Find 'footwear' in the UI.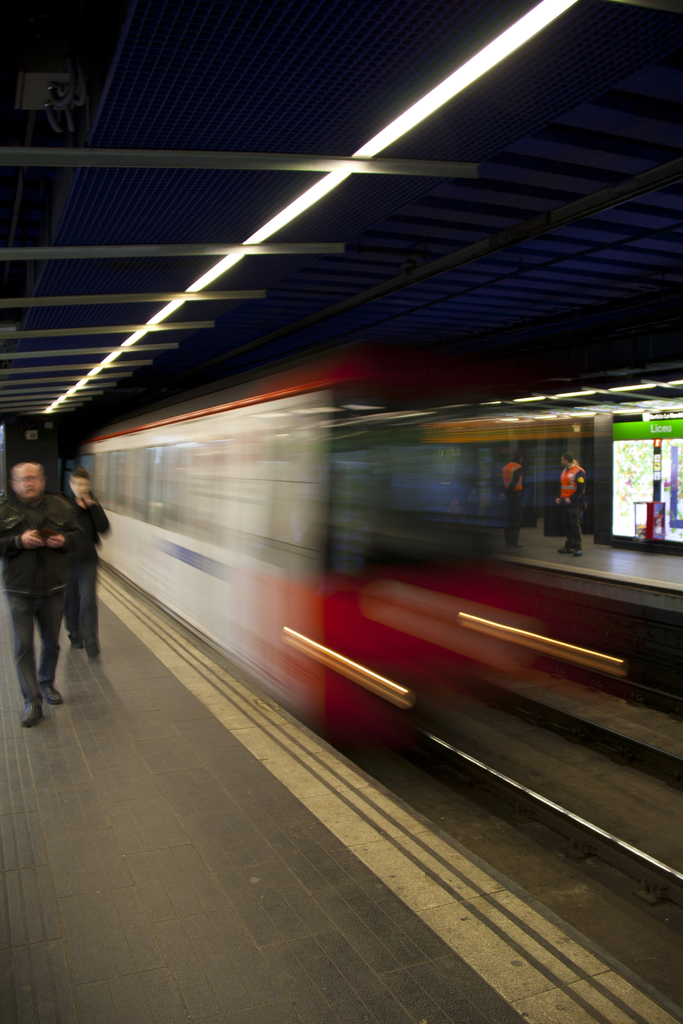
UI element at (x1=40, y1=683, x2=64, y2=705).
